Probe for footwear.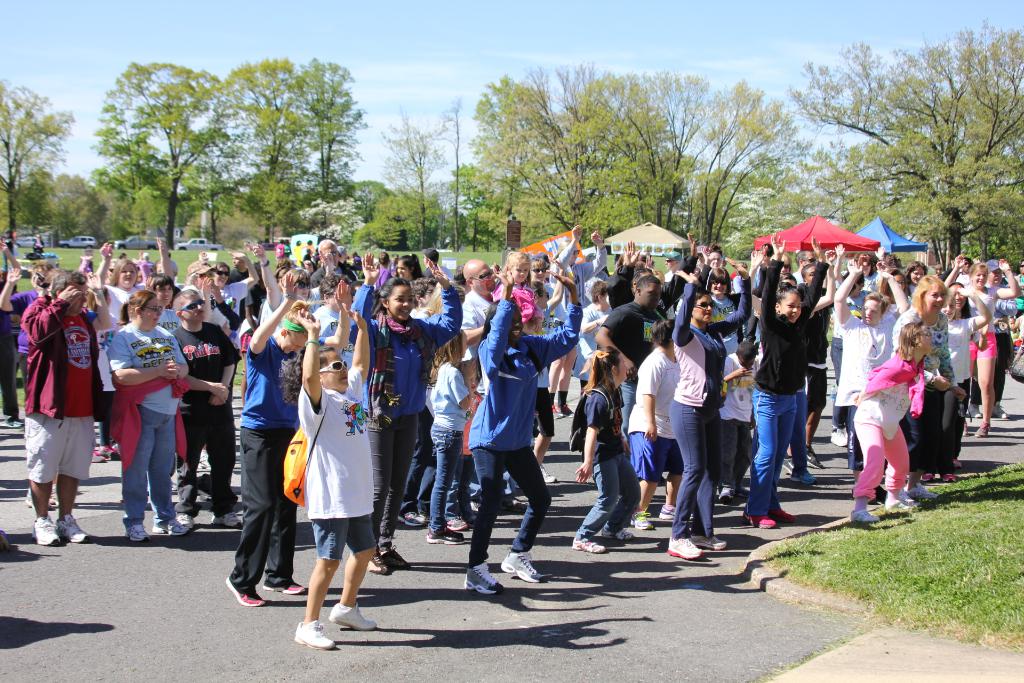
Probe result: Rect(124, 523, 147, 541).
